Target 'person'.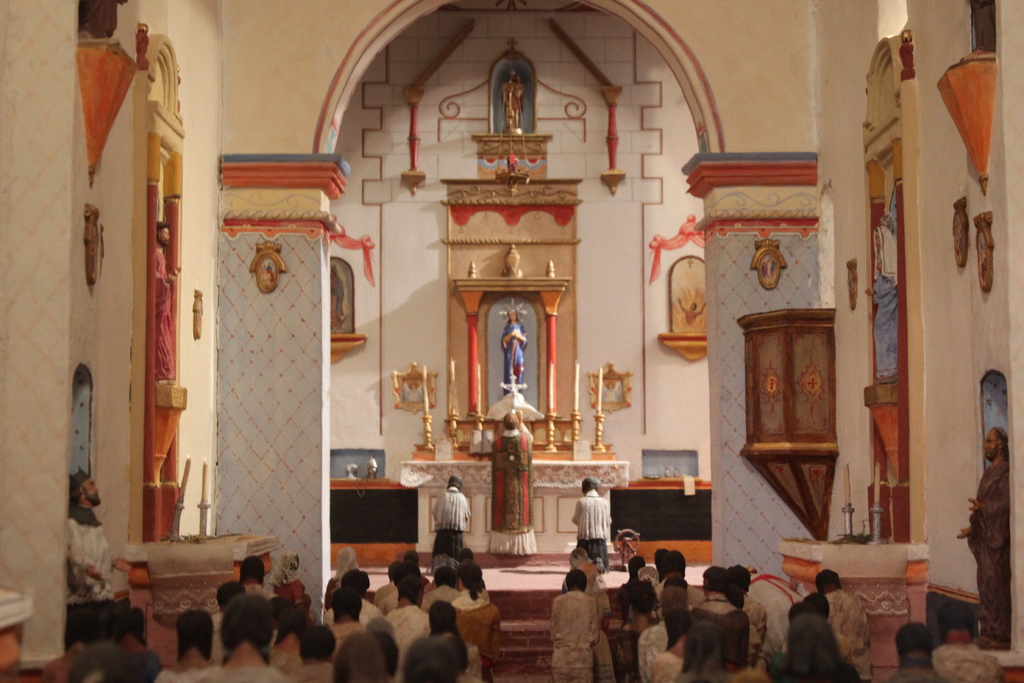
Target region: select_region(67, 466, 133, 648).
